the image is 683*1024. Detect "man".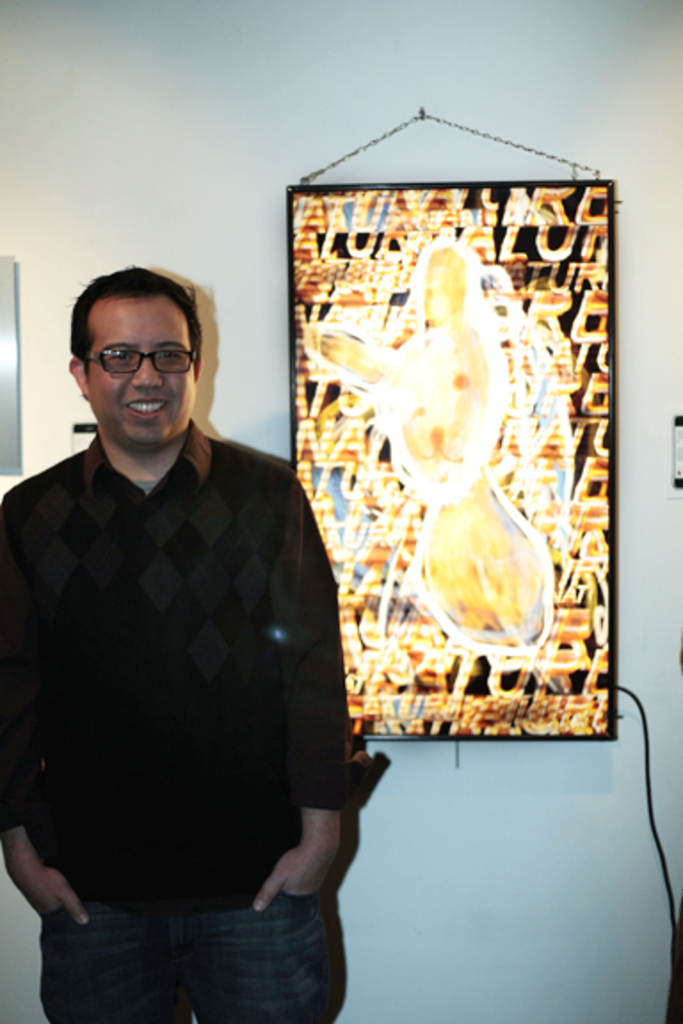
Detection: [0,263,349,1022].
